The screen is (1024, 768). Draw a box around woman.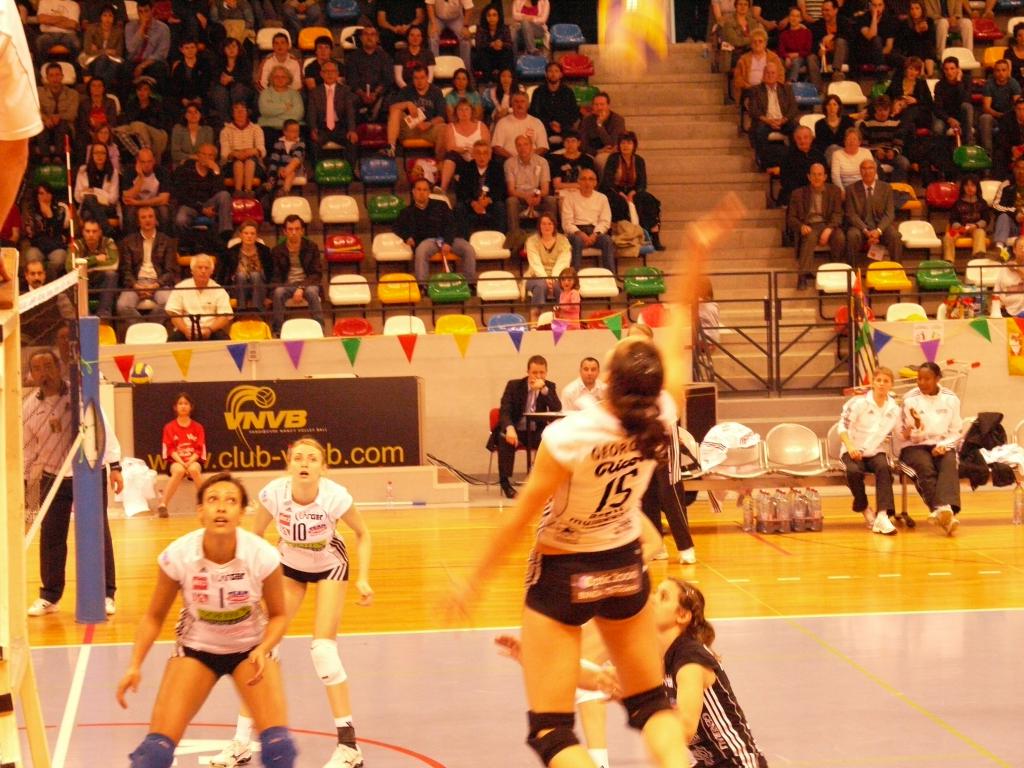
443, 188, 737, 767.
